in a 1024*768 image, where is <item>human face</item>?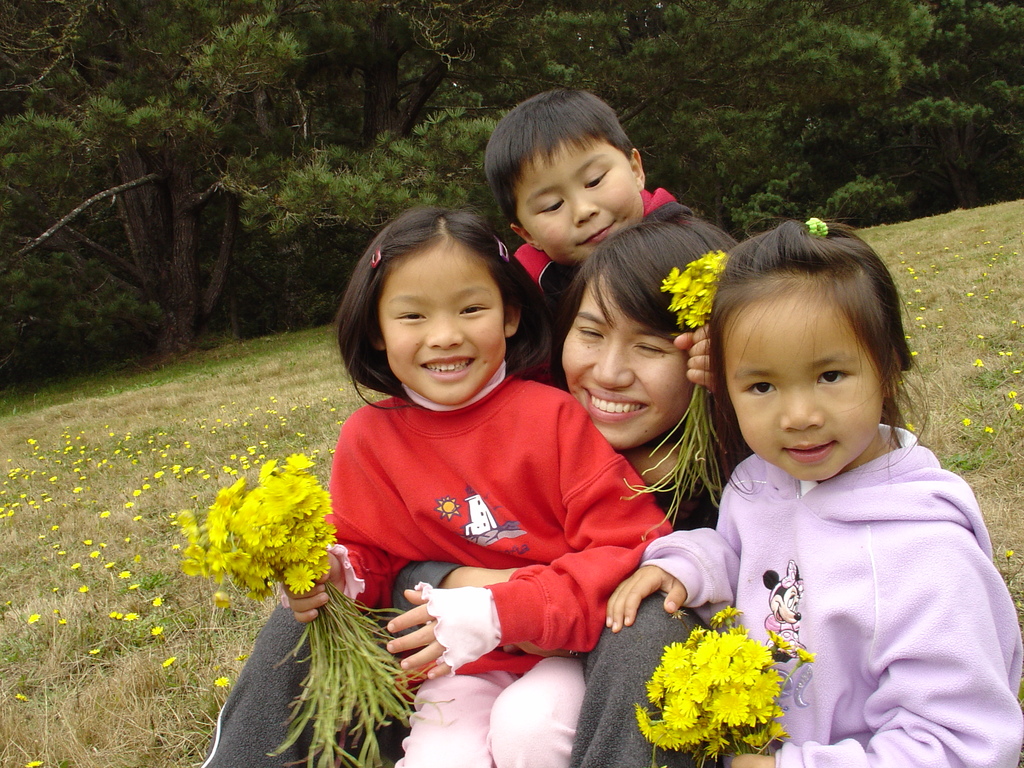
{"left": 524, "top": 157, "right": 643, "bottom": 264}.
